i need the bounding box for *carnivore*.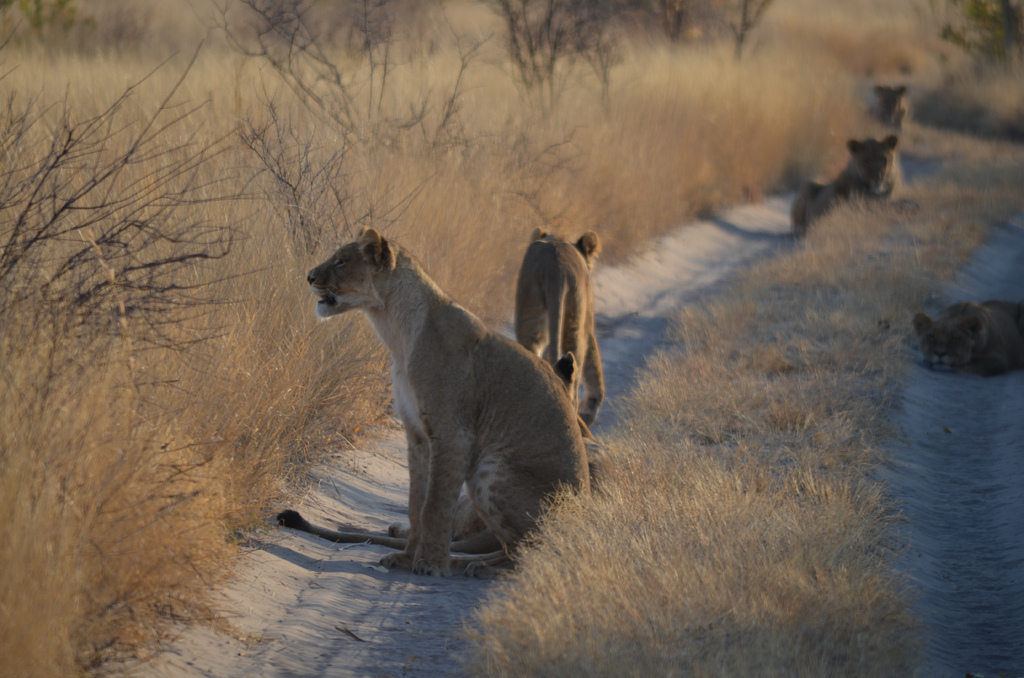
Here it is: left=300, top=212, right=593, bottom=588.
